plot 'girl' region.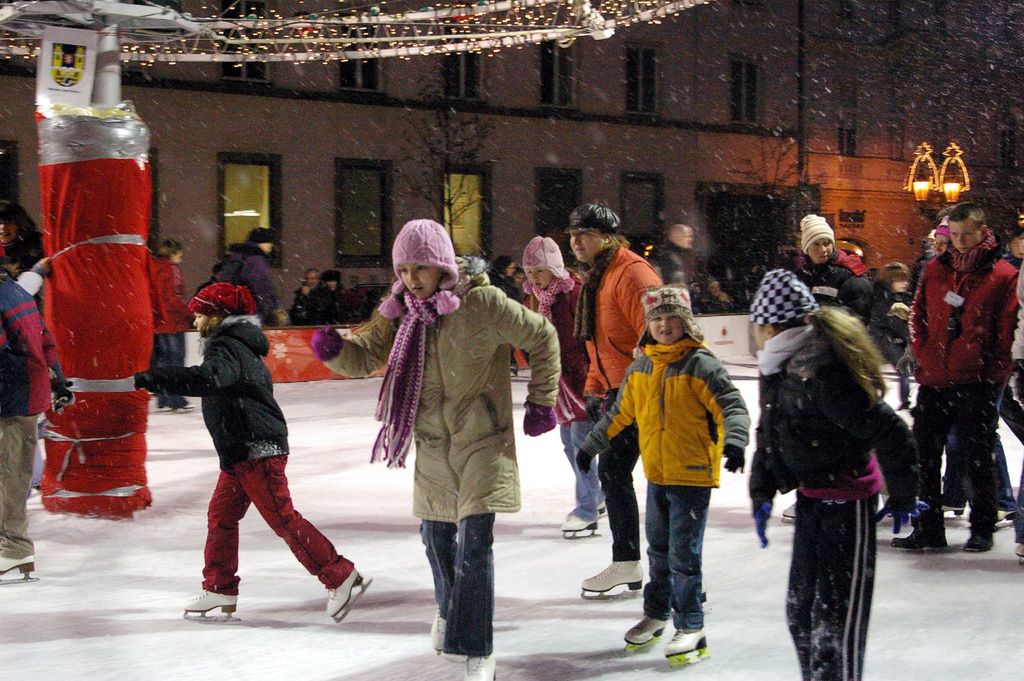
Plotted at locate(747, 261, 925, 680).
